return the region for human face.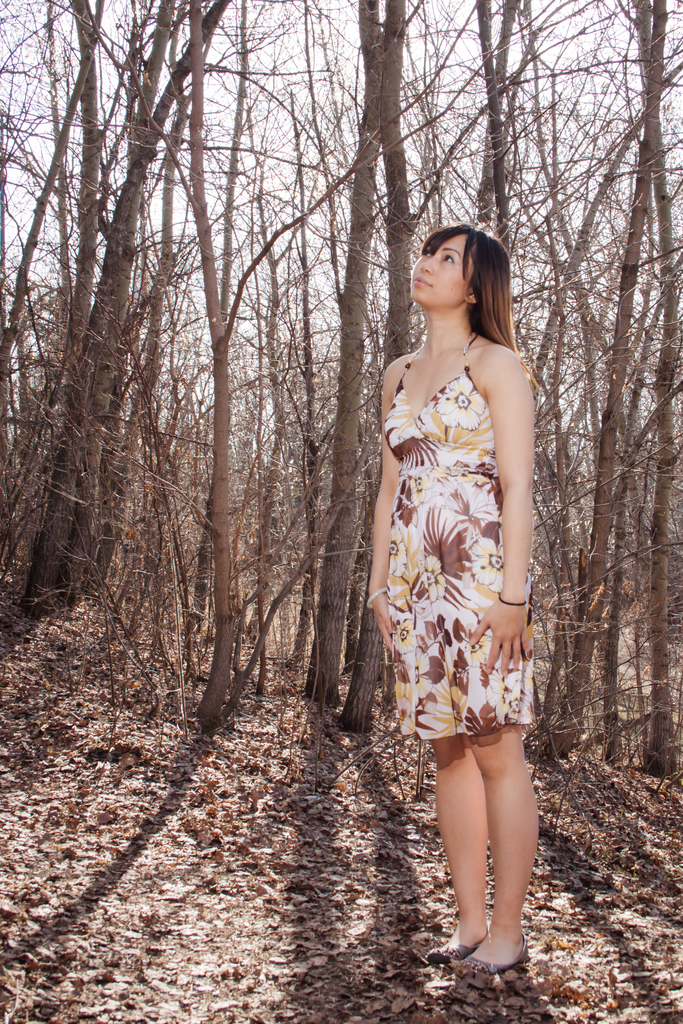
(416, 237, 469, 309).
